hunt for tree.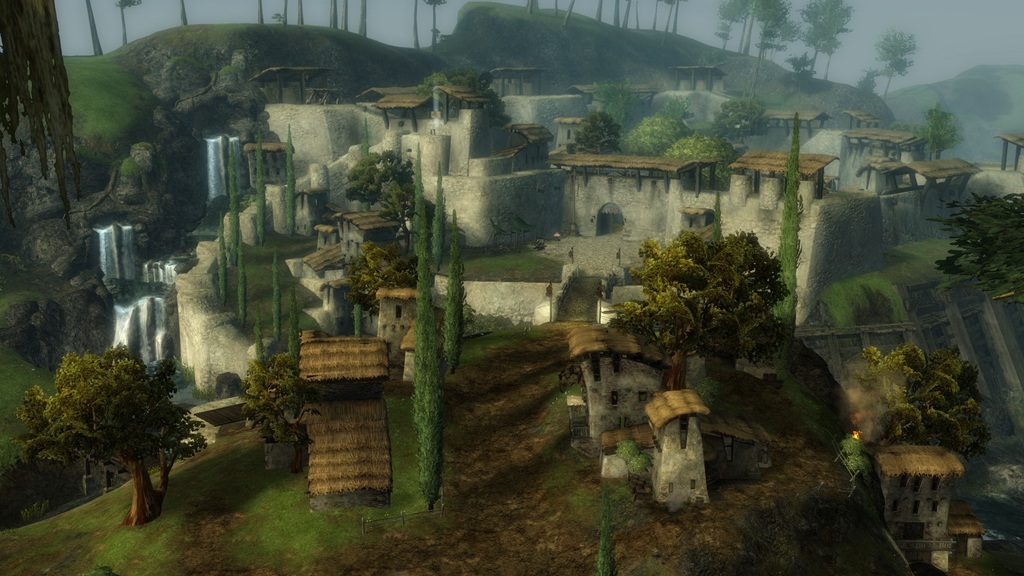
Hunted down at bbox=(792, 0, 850, 84).
